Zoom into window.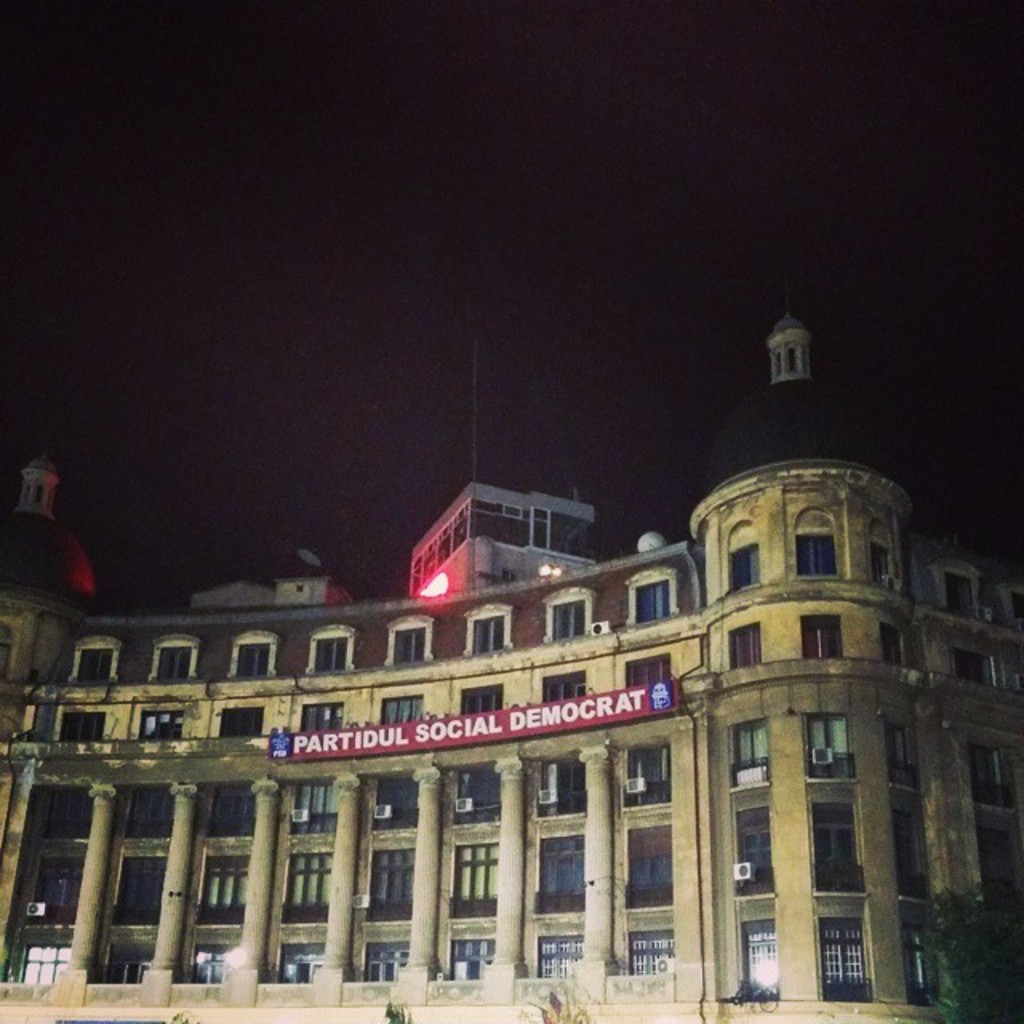
Zoom target: box(454, 936, 494, 979).
